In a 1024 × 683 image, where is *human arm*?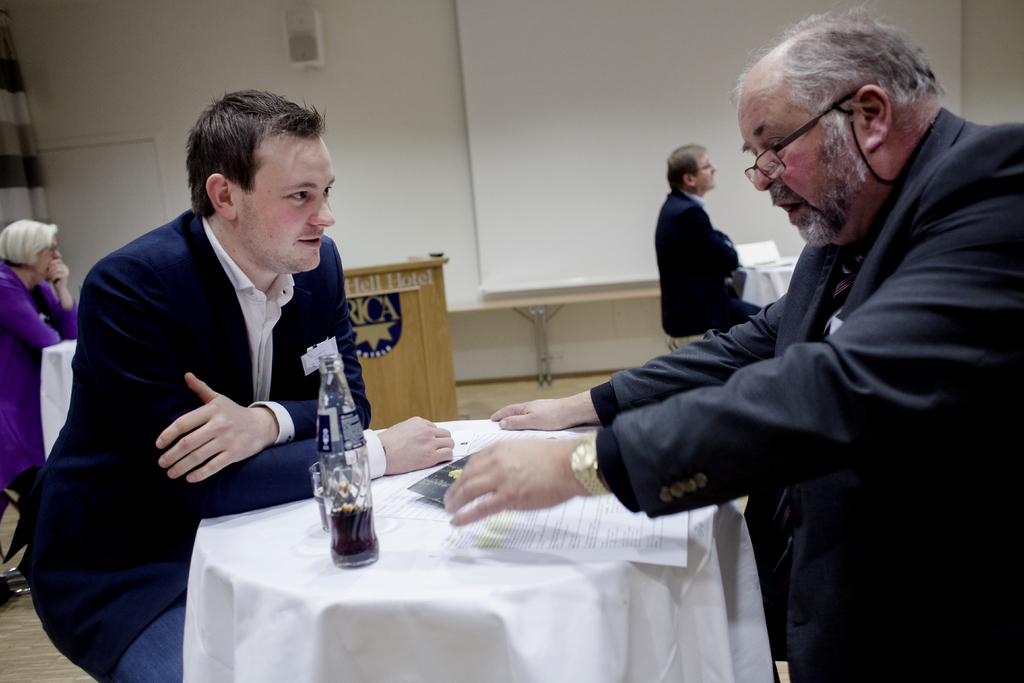
[90, 294, 449, 513].
